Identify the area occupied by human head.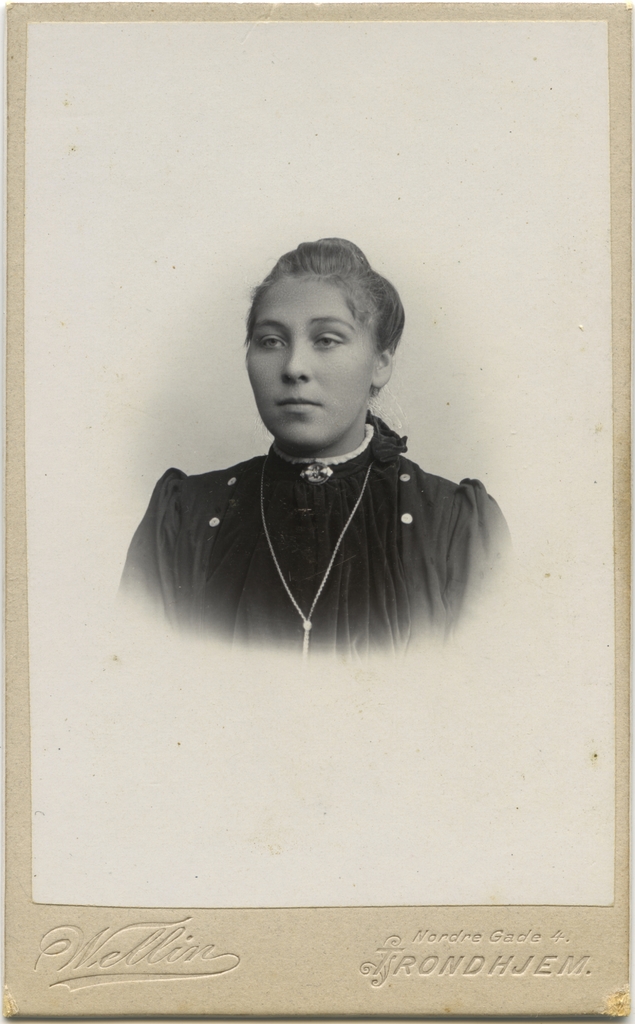
Area: {"x1": 236, "y1": 239, "x2": 418, "y2": 477}.
